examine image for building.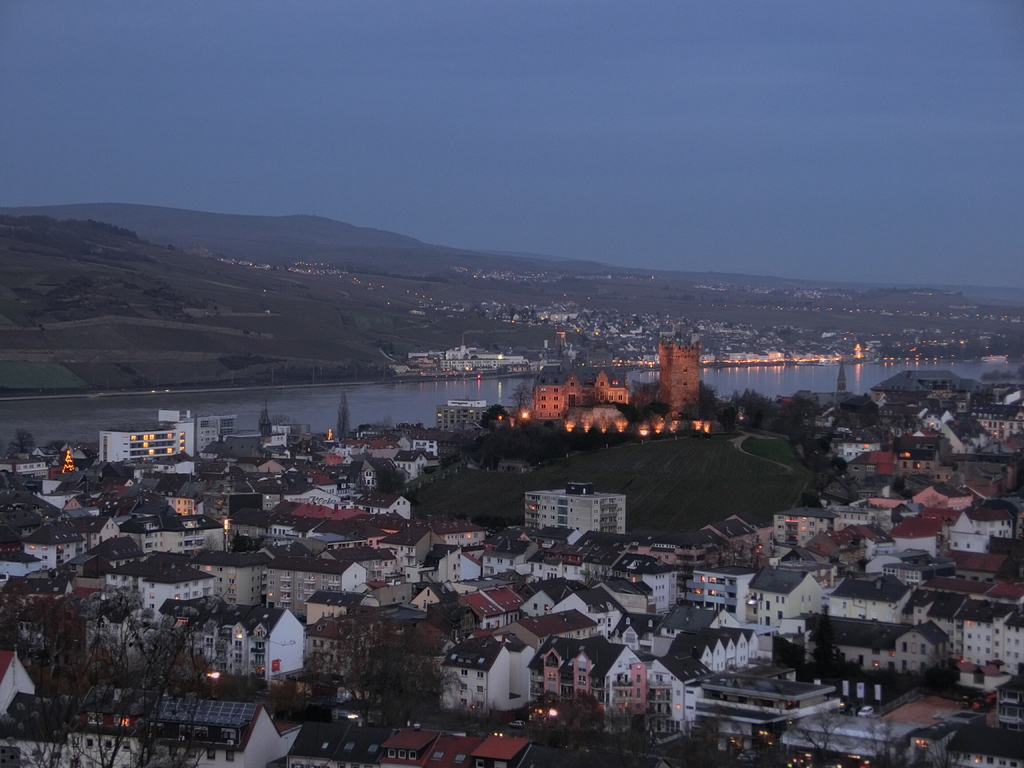
Examination result: crop(520, 487, 626, 531).
